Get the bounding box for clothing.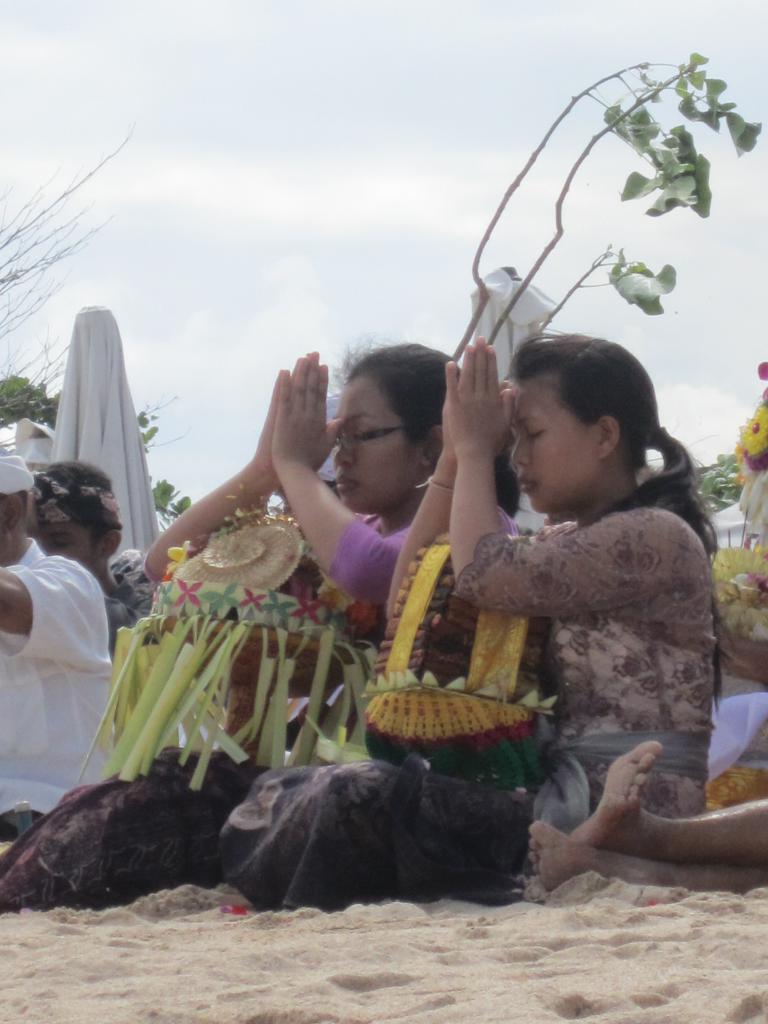
region(0, 493, 509, 909).
